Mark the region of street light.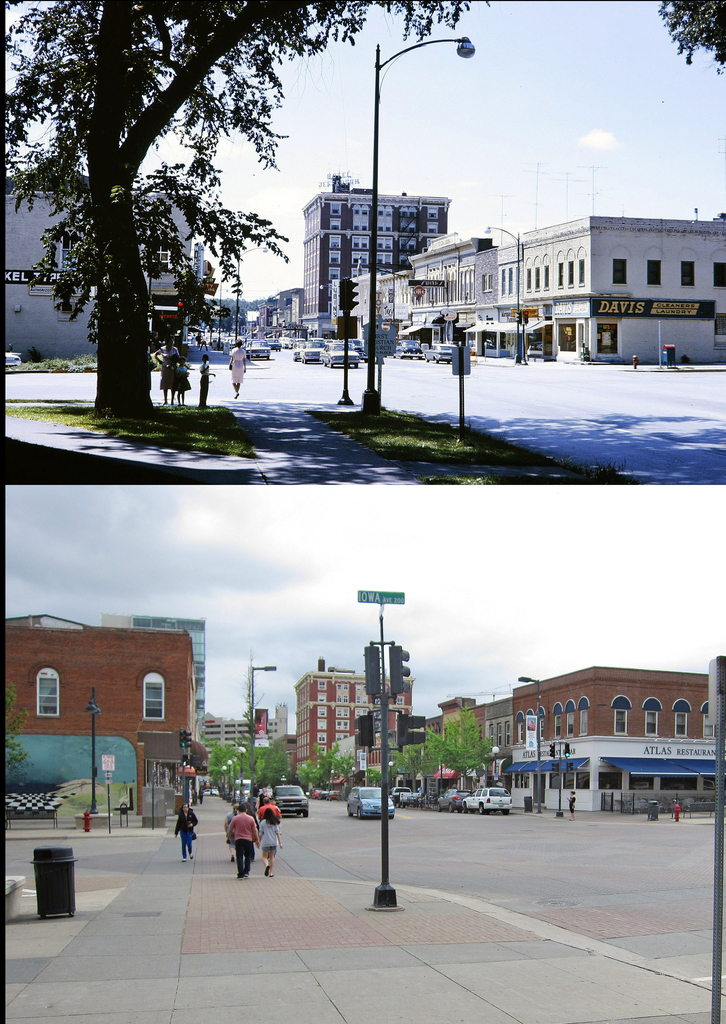
Region: 485/223/525/354.
